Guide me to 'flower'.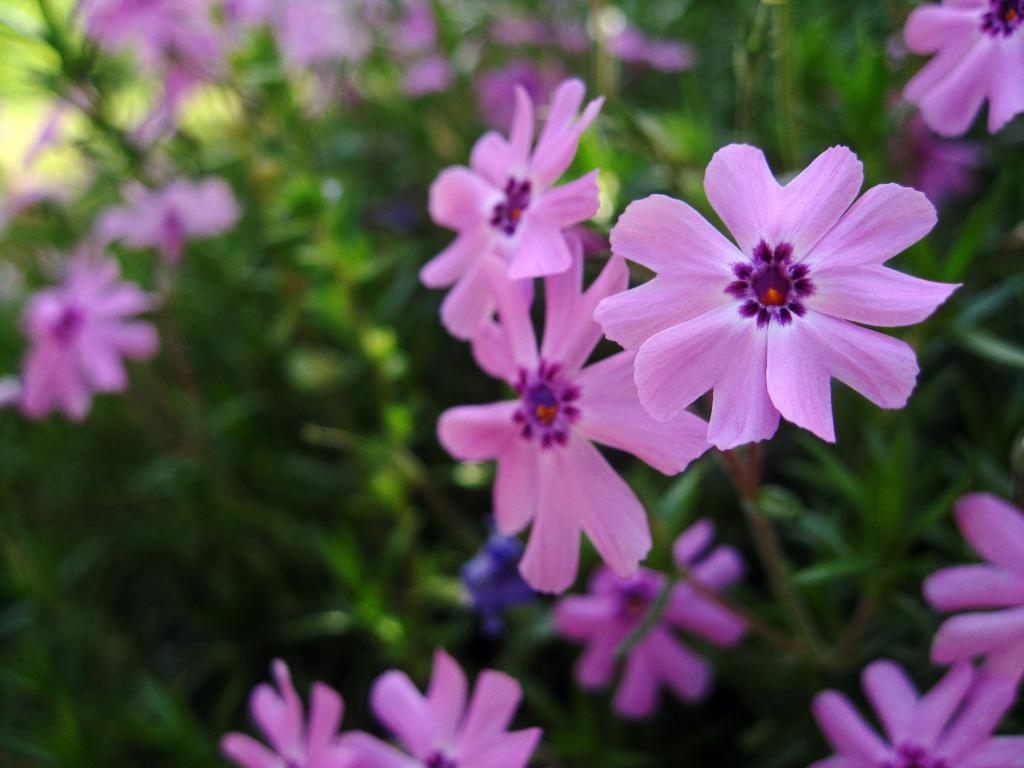
Guidance: {"x1": 927, "y1": 492, "x2": 1023, "y2": 685}.
